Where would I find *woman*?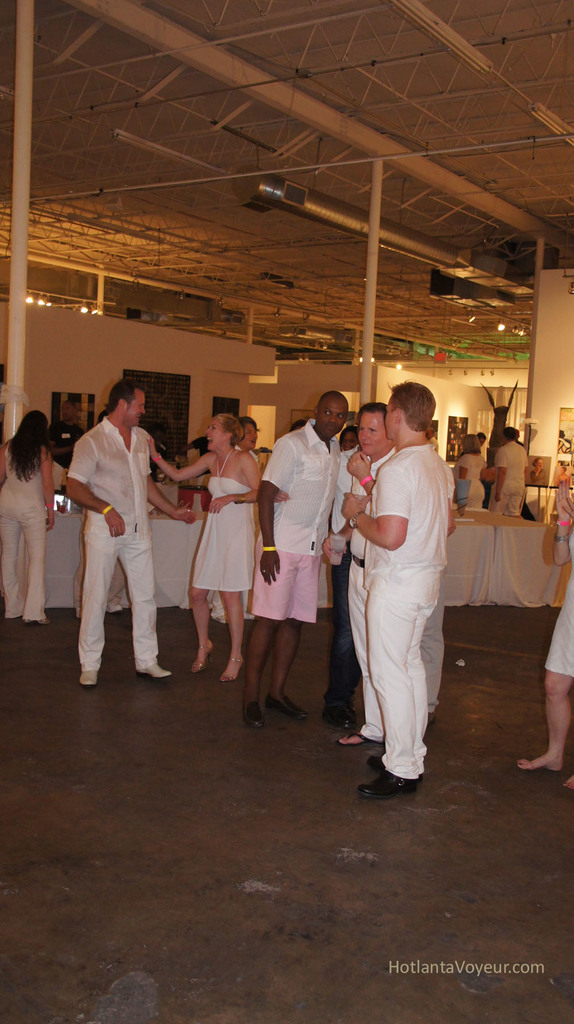
At Rect(224, 417, 269, 625).
